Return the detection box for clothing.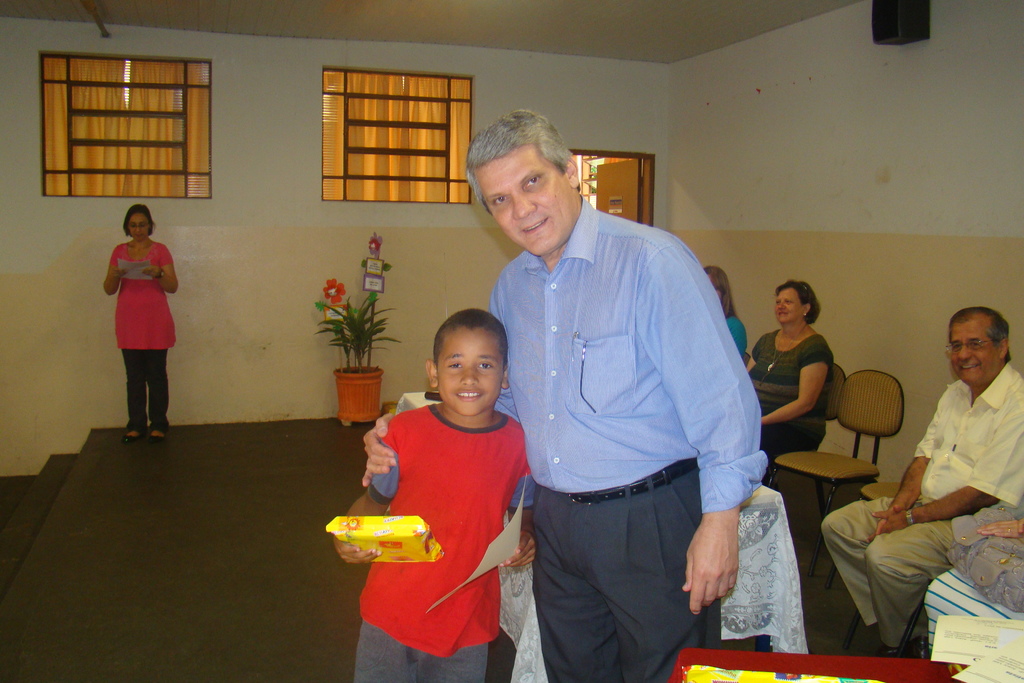
107:239:174:431.
